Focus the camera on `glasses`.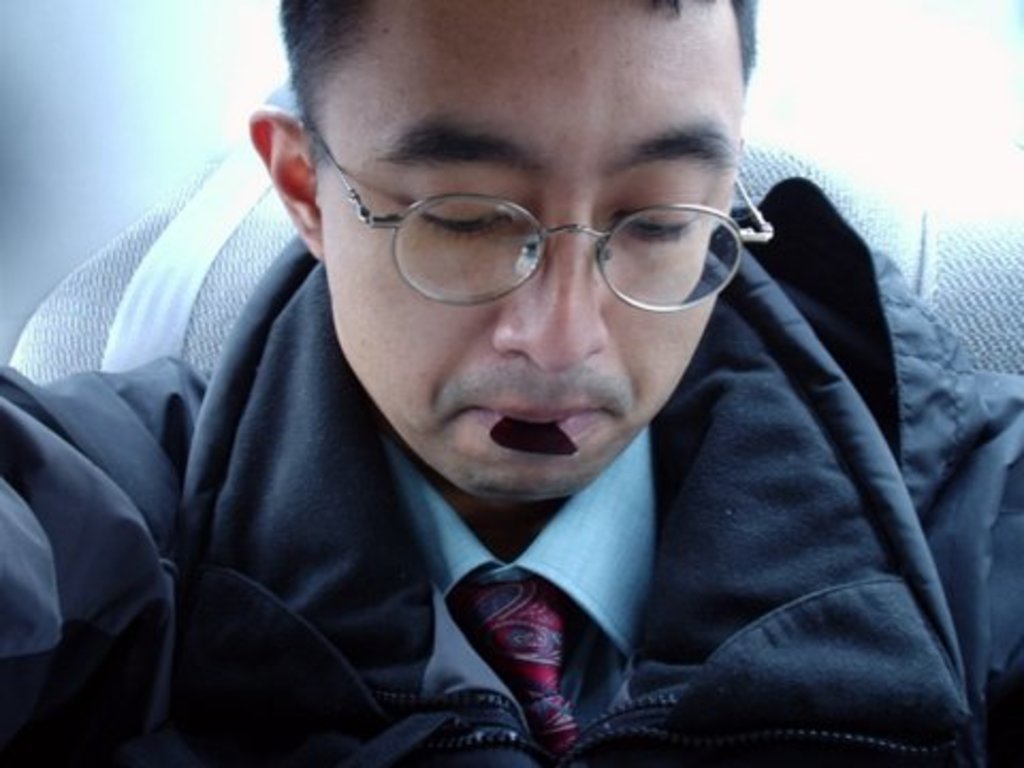
Focus region: [x1=299, y1=151, x2=745, y2=316].
